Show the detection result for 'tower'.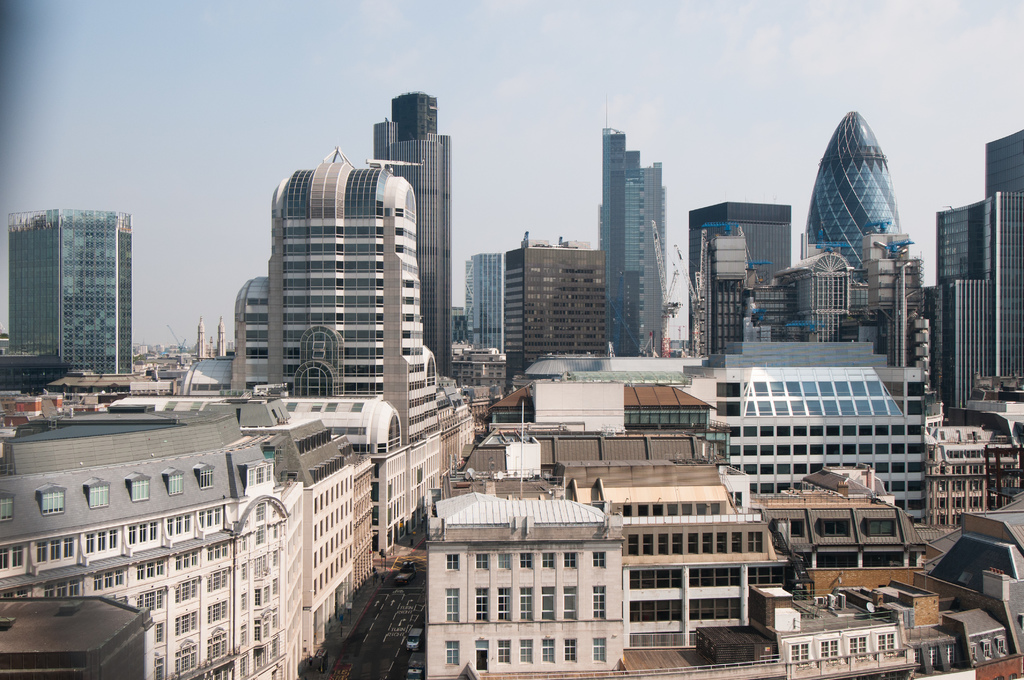
crop(394, 89, 435, 138).
